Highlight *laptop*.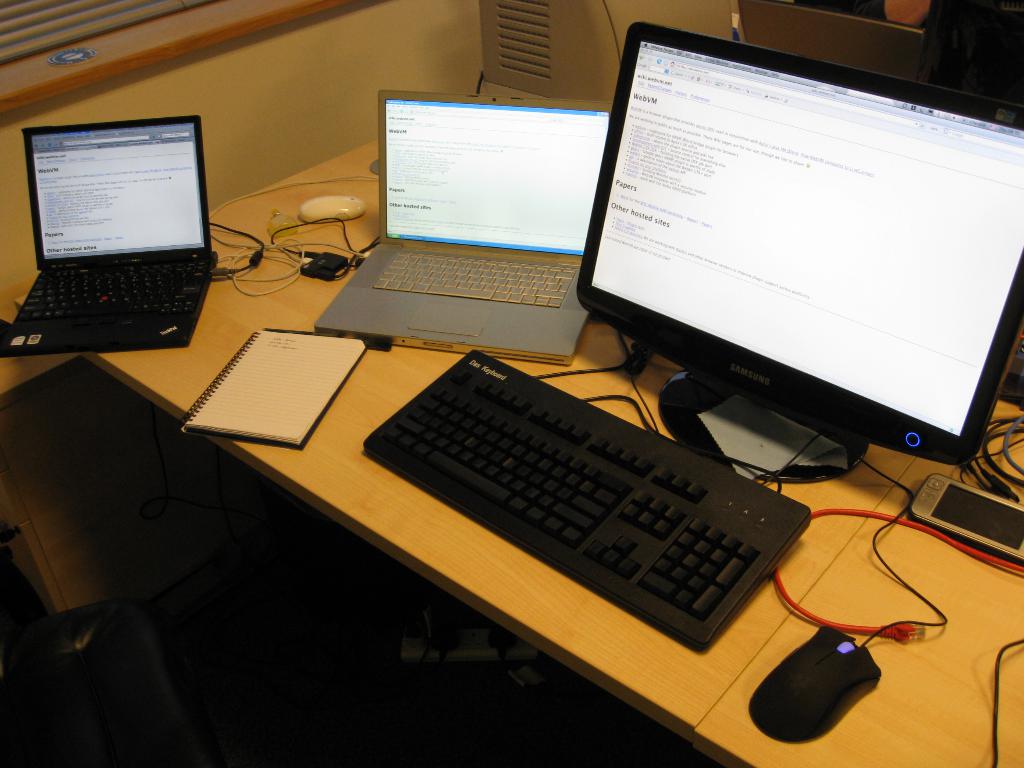
Highlighted region: [736, 0, 927, 81].
